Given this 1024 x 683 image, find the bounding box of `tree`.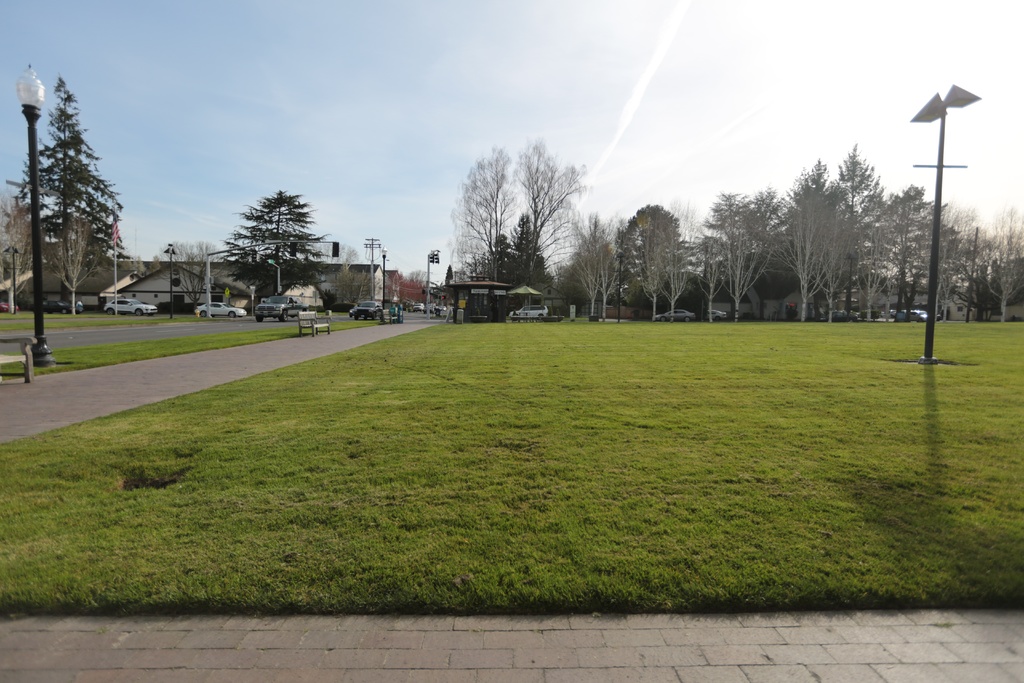
crop(492, 220, 550, 283).
